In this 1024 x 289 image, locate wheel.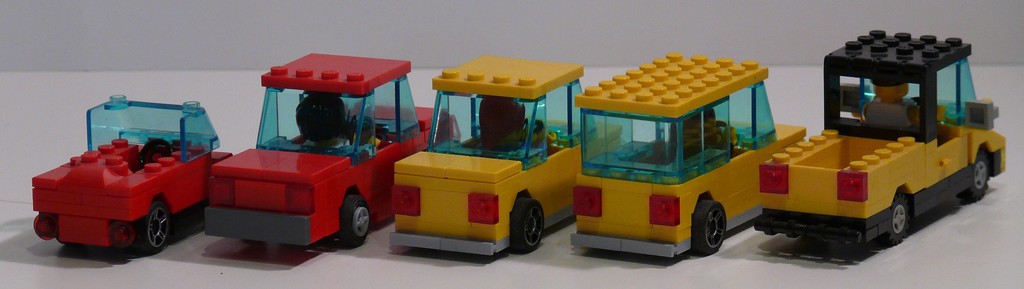
Bounding box: {"x1": 890, "y1": 194, "x2": 913, "y2": 243}.
